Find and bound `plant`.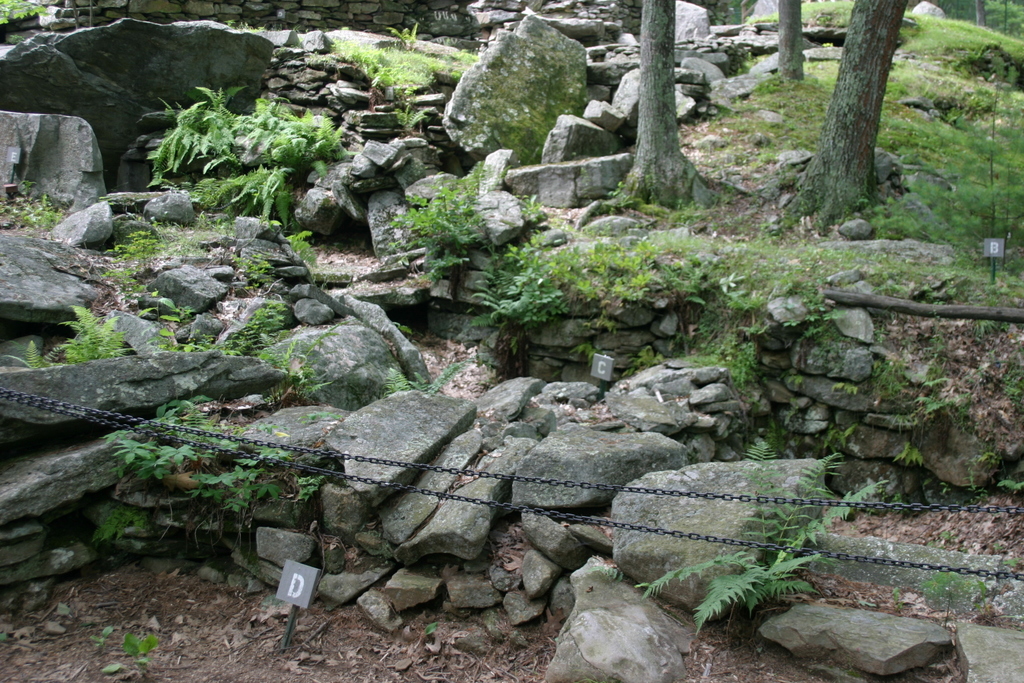
Bound: <box>95,659,126,676</box>.
